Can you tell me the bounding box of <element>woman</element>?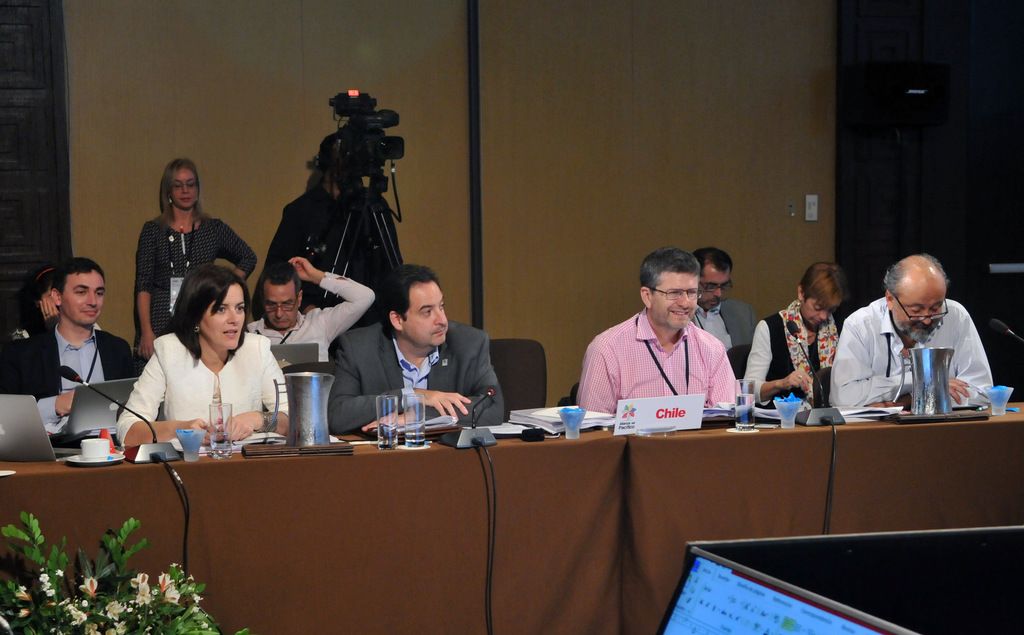
8:270:105:340.
